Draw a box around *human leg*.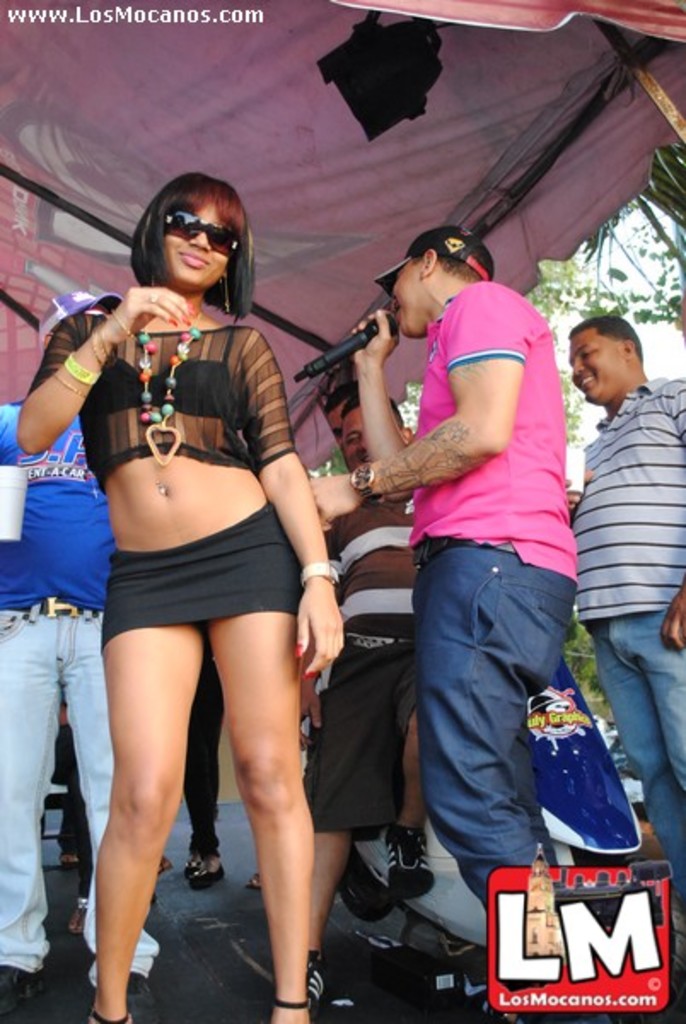
l=587, t=601, r=684, b=911.
